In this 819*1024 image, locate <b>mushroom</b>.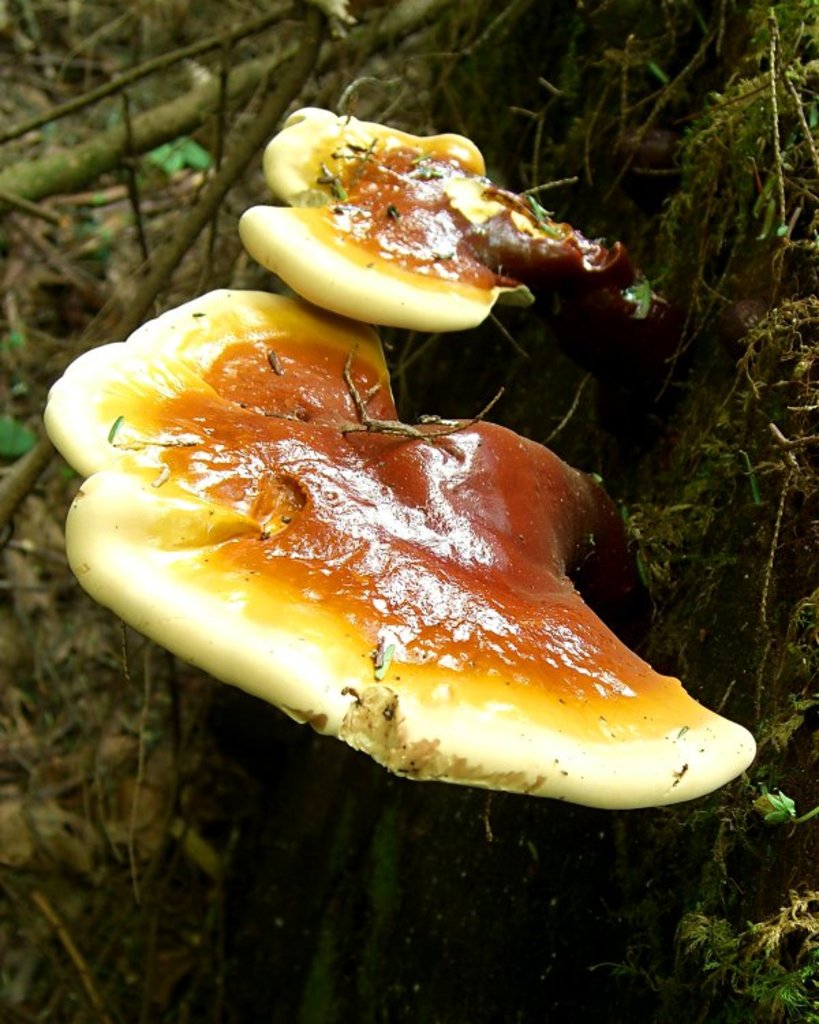
Bounding box: box(0, 228, 818, 847).
